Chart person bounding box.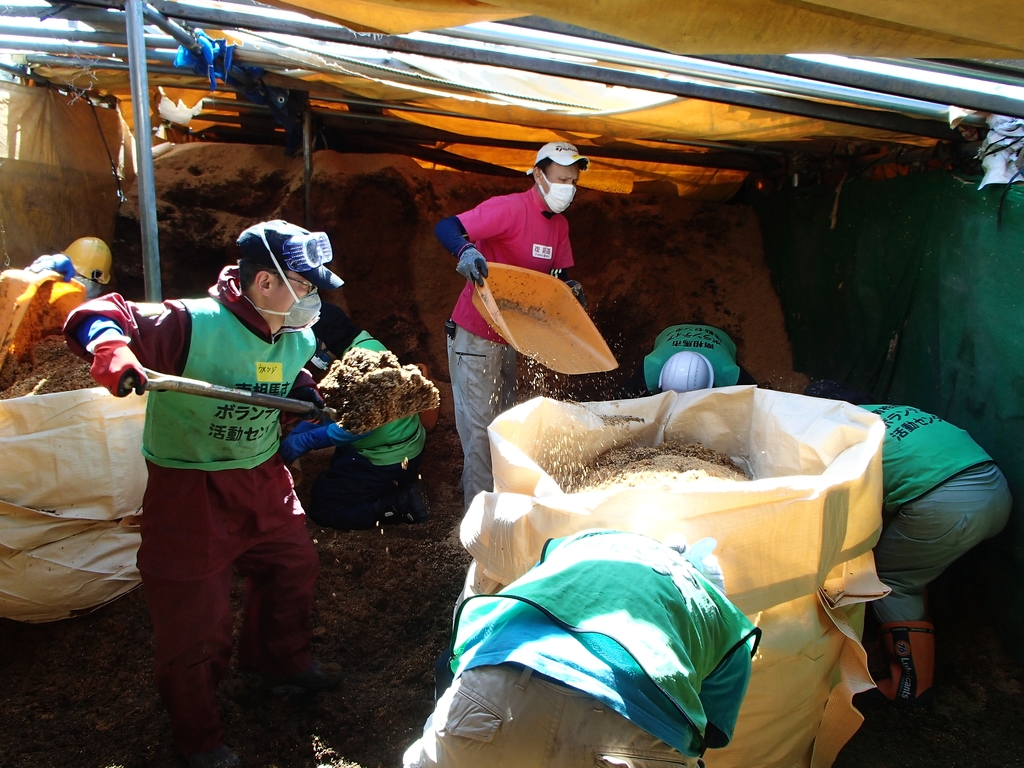
Charted: bbox=(442, 140, 588, 523).
